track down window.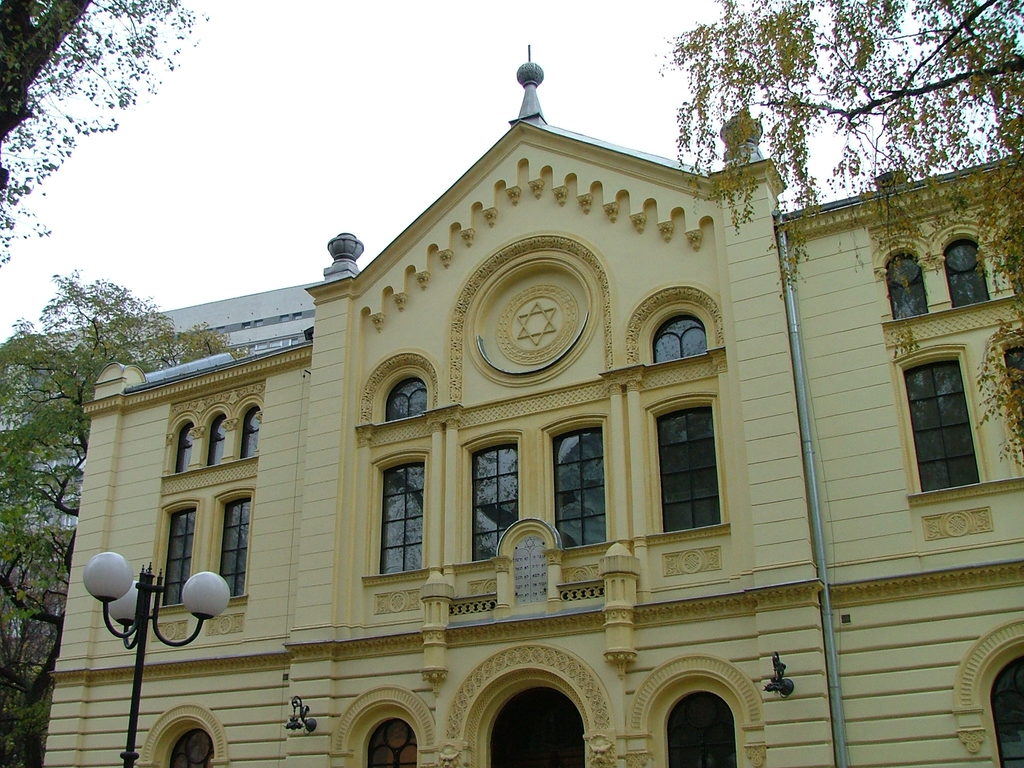
Tracked to l=198, t=422, r=227, b=471.
